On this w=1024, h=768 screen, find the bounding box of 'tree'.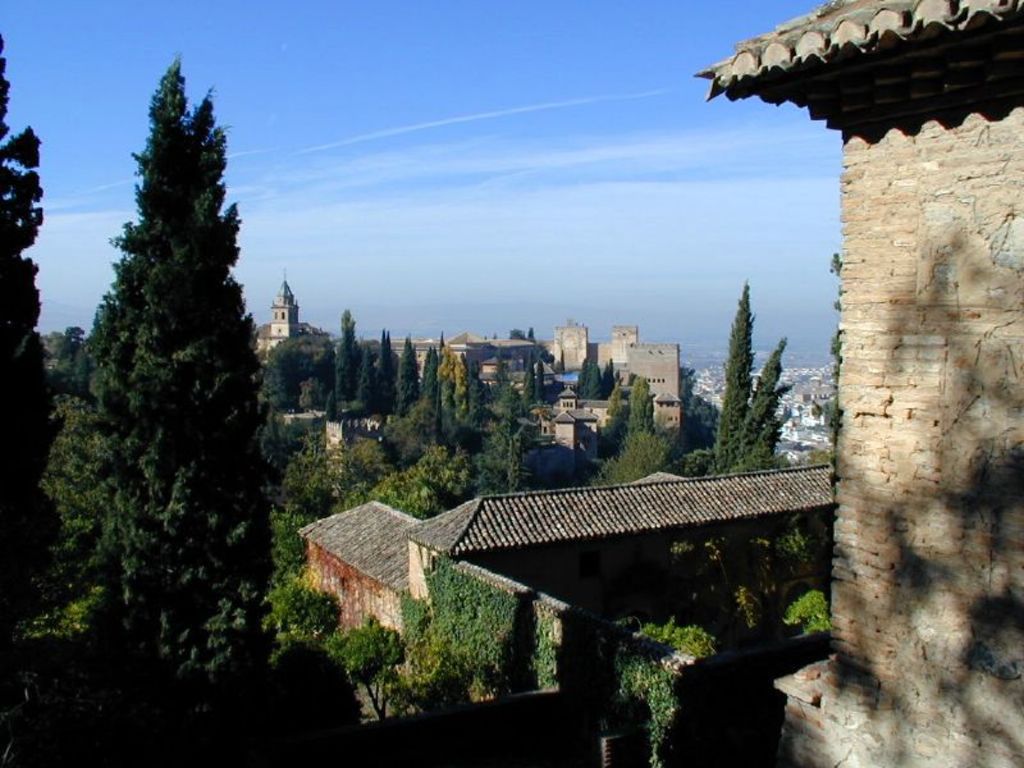
Bounding box: [x1=424, y1=365, x2=465, y2=408].
